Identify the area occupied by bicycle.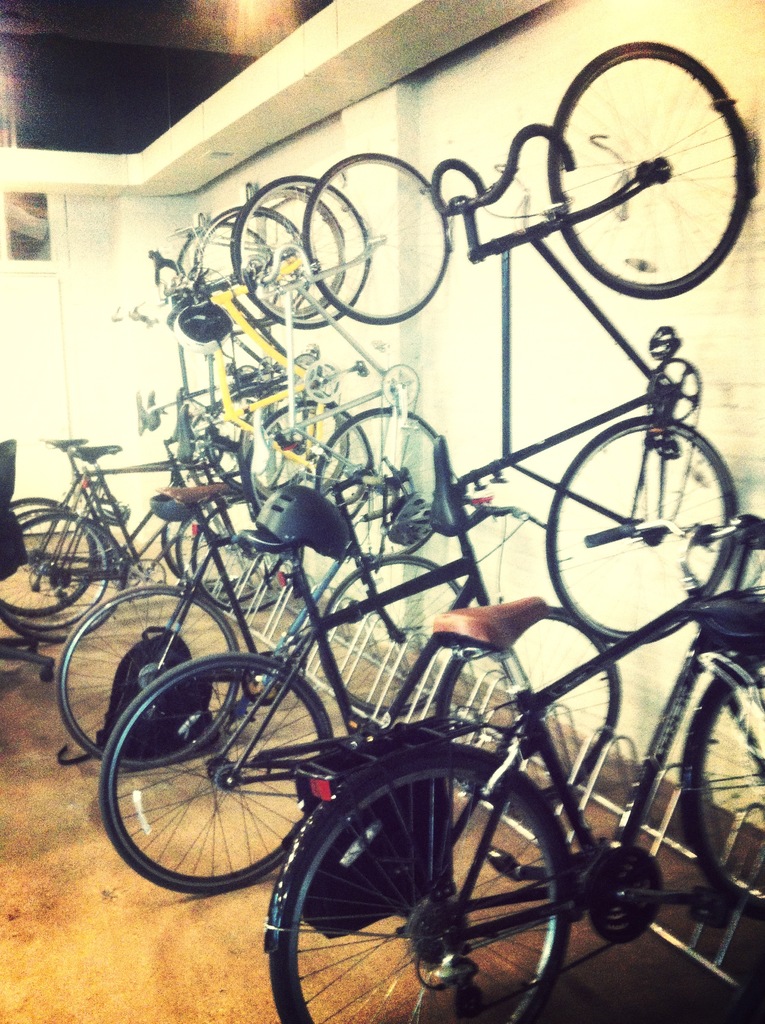
Area: detection(0, 442, 211, 631).
